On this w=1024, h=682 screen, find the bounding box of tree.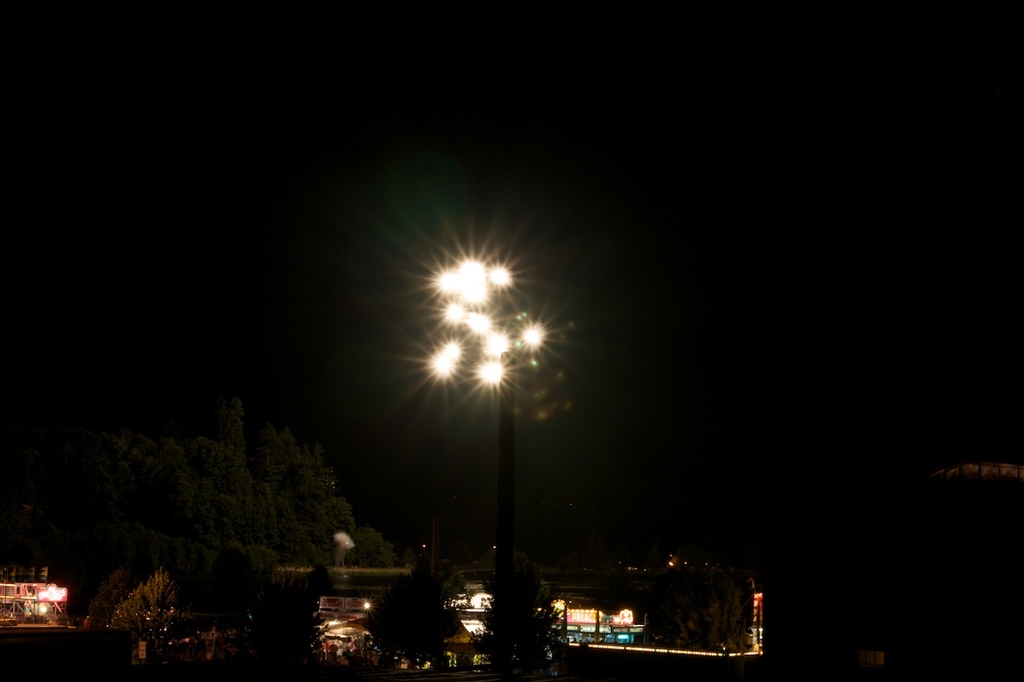
Bounding box: (left=371, top=553, right=461, bottom=678).
